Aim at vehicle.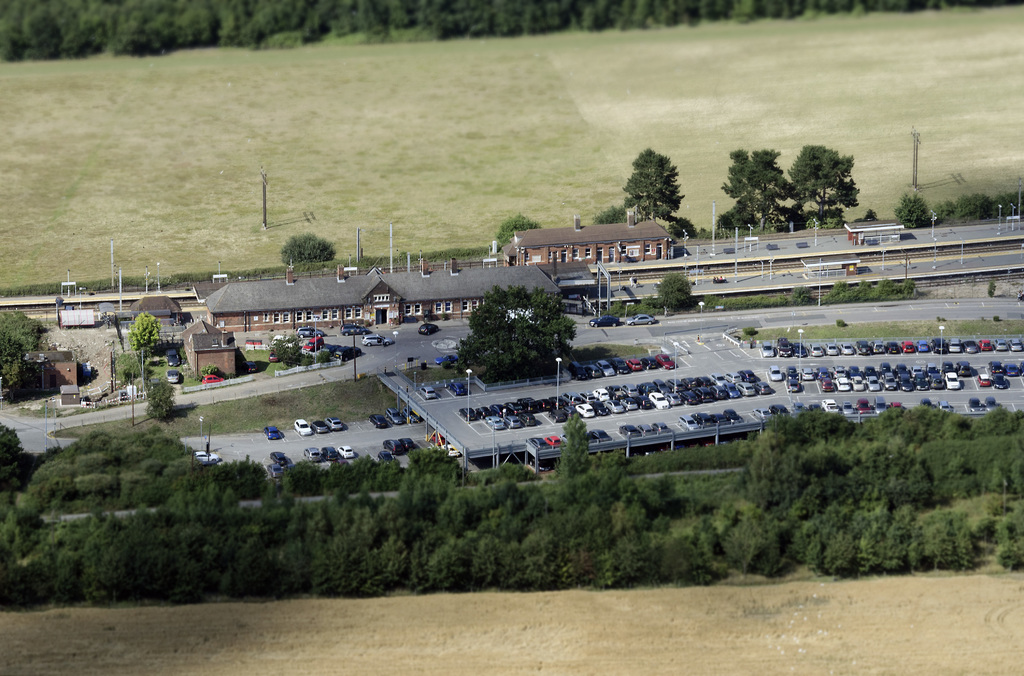
Aimed at <region>534, 400, 545, 411</region>.
